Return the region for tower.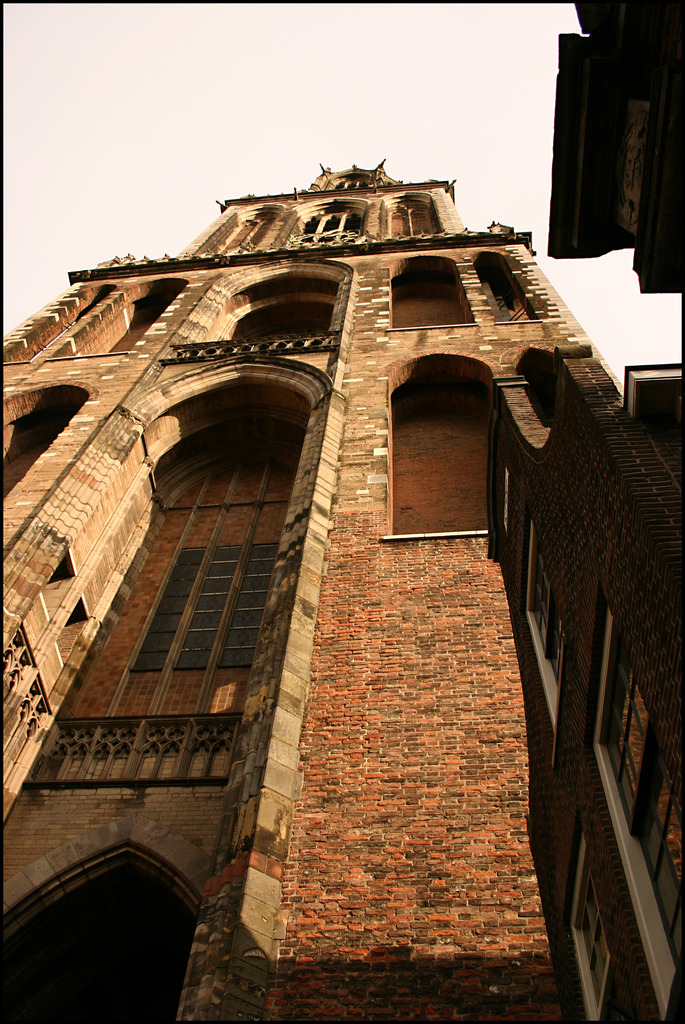
[0,162,684,1023].
